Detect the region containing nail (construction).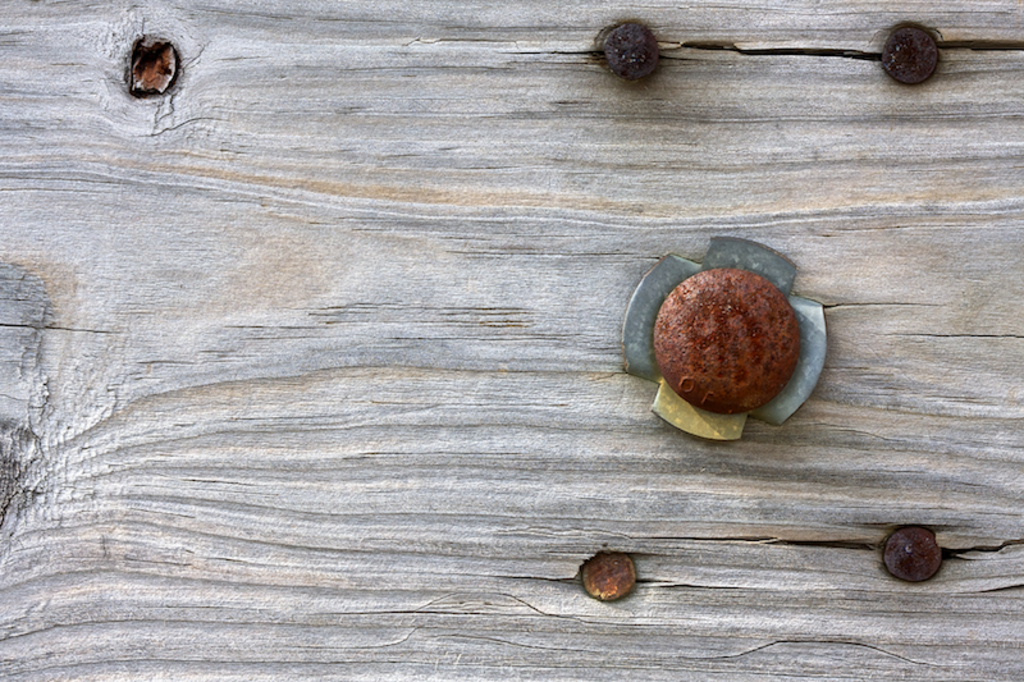
detection(600, 20, 659, 72).
